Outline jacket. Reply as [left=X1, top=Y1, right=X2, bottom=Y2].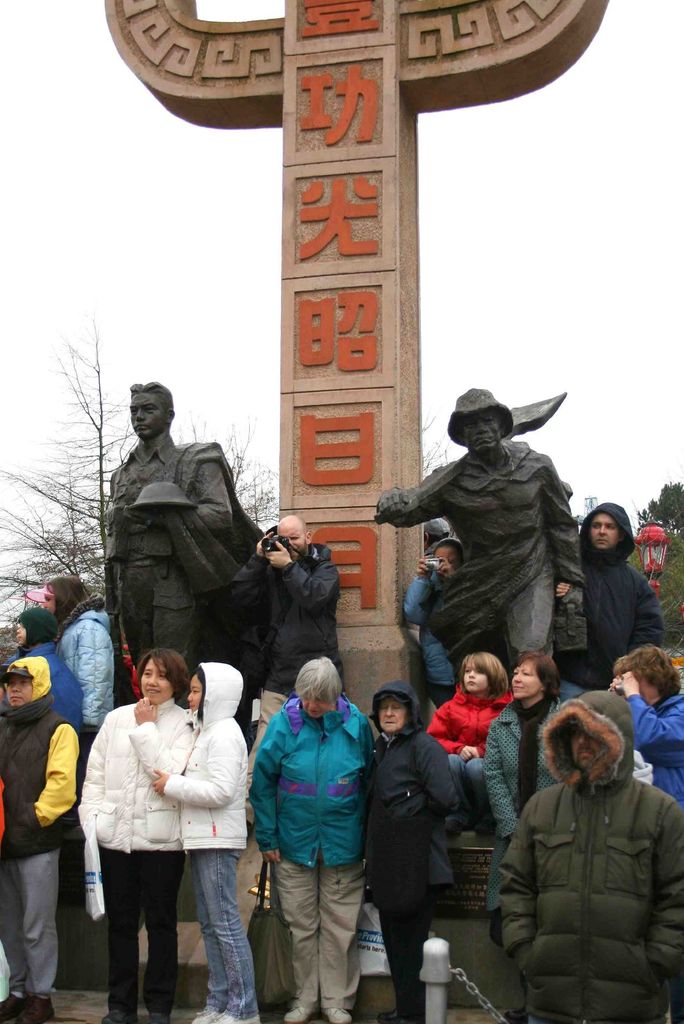
[left=542, top=497, right=667, bottom=690].
